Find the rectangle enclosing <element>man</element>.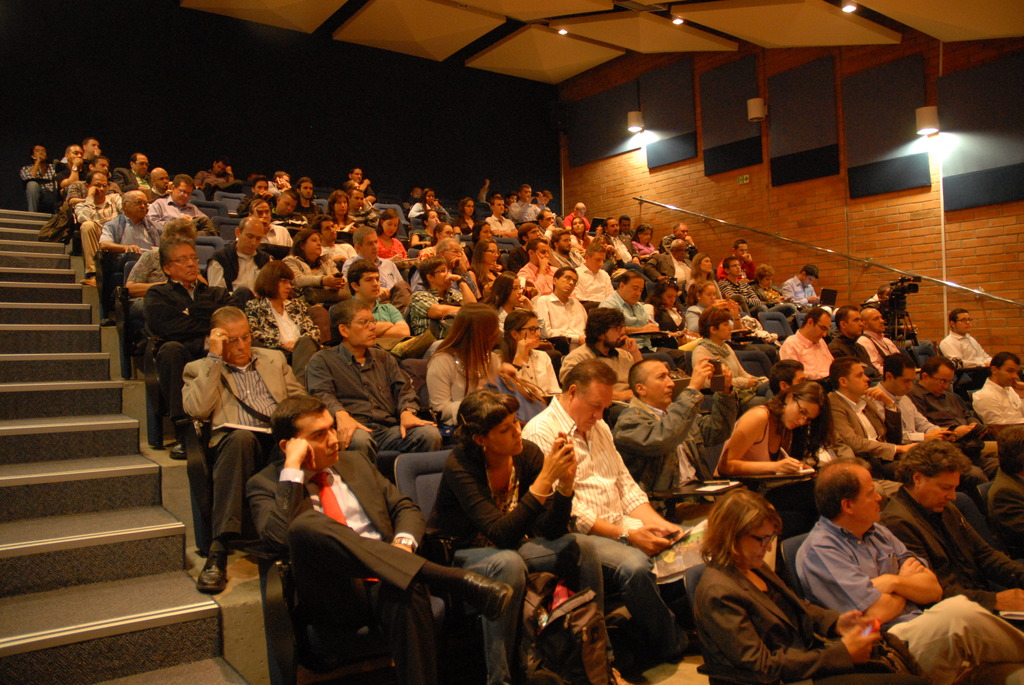
(x1=76, y1=171, x2=123, y2=281).
